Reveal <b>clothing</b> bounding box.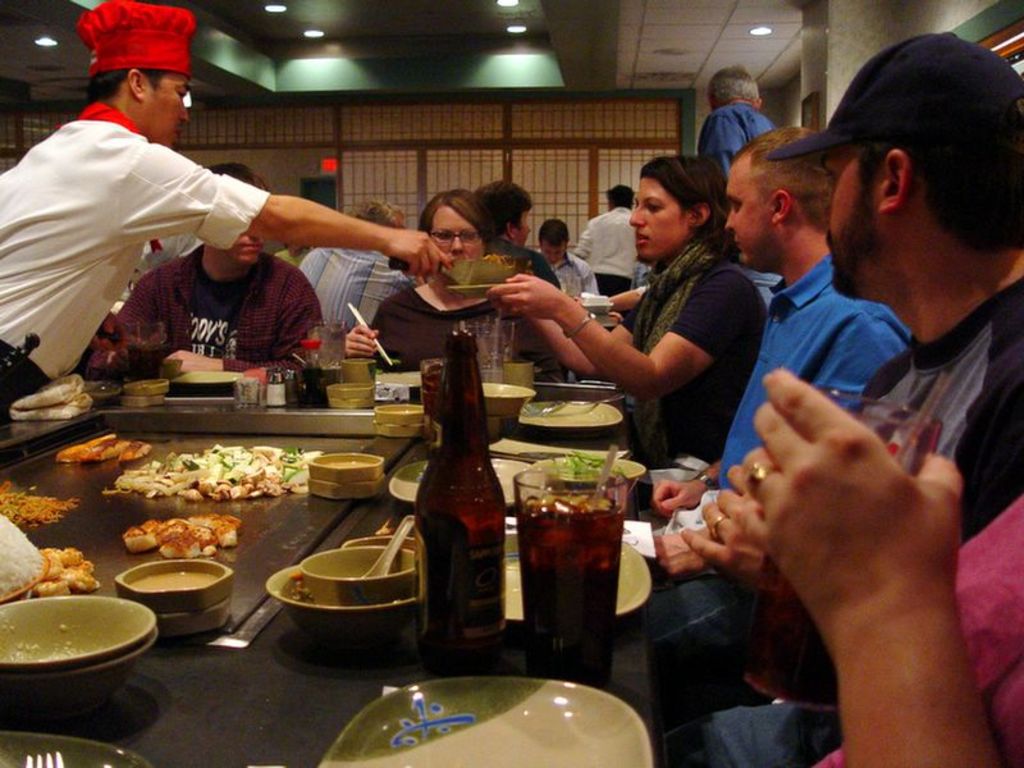
Revealed: (571, 198, 636, 316).
